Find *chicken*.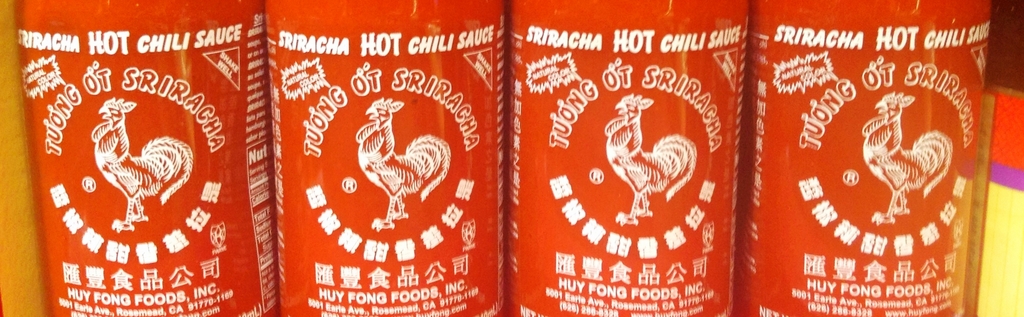
detection(855, 83, 959, 223).
